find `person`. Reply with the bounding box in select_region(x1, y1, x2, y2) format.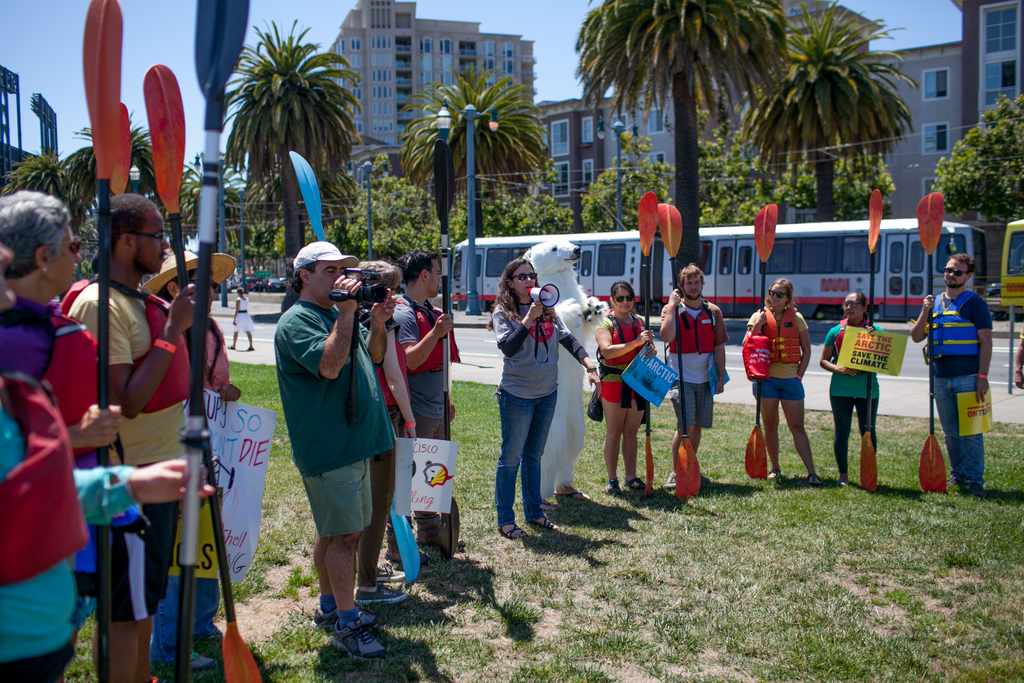
select_region(659, 263, 728, 490).
